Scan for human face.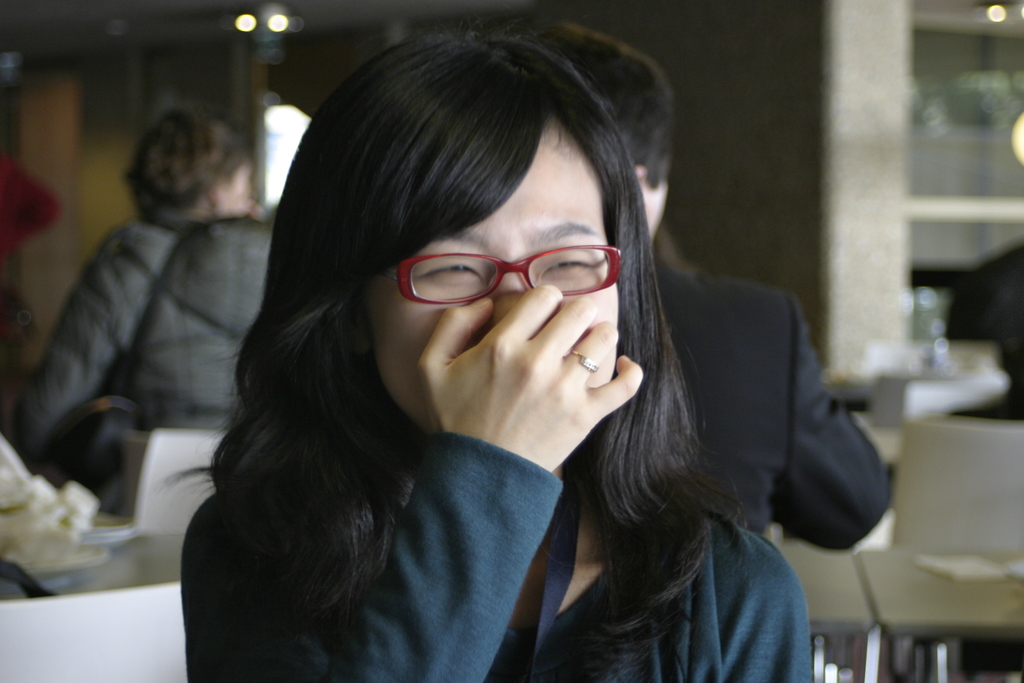
Scan result: 369 117 621 433.
